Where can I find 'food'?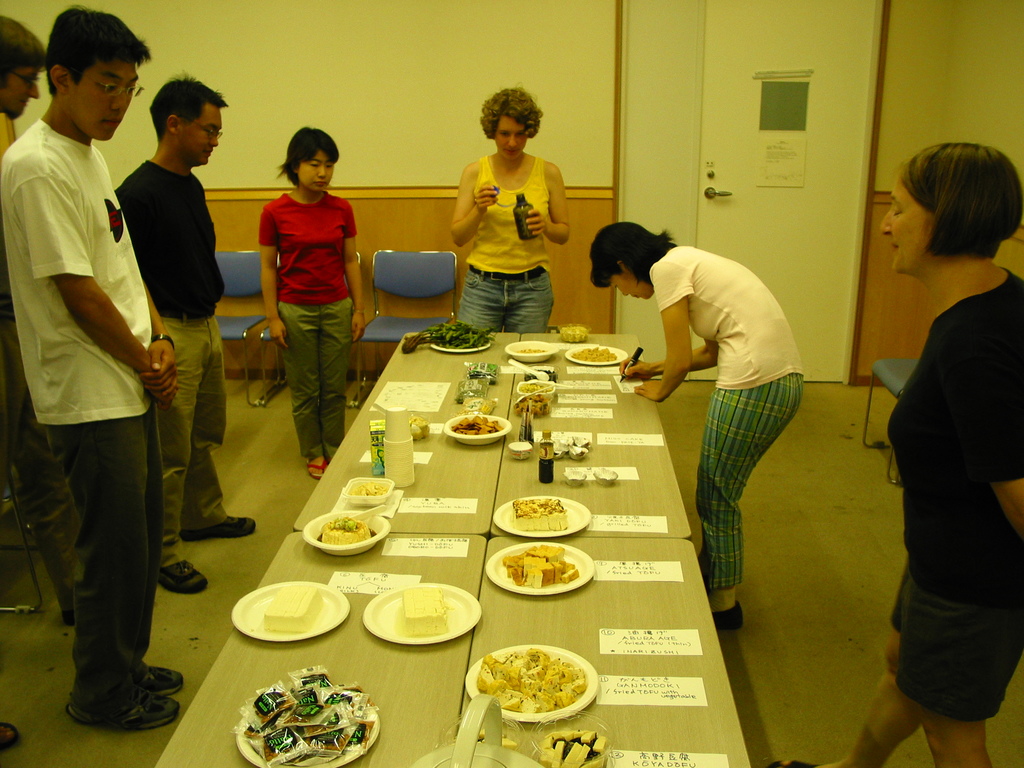
You can find it at region(237, 663, 380, 767).
